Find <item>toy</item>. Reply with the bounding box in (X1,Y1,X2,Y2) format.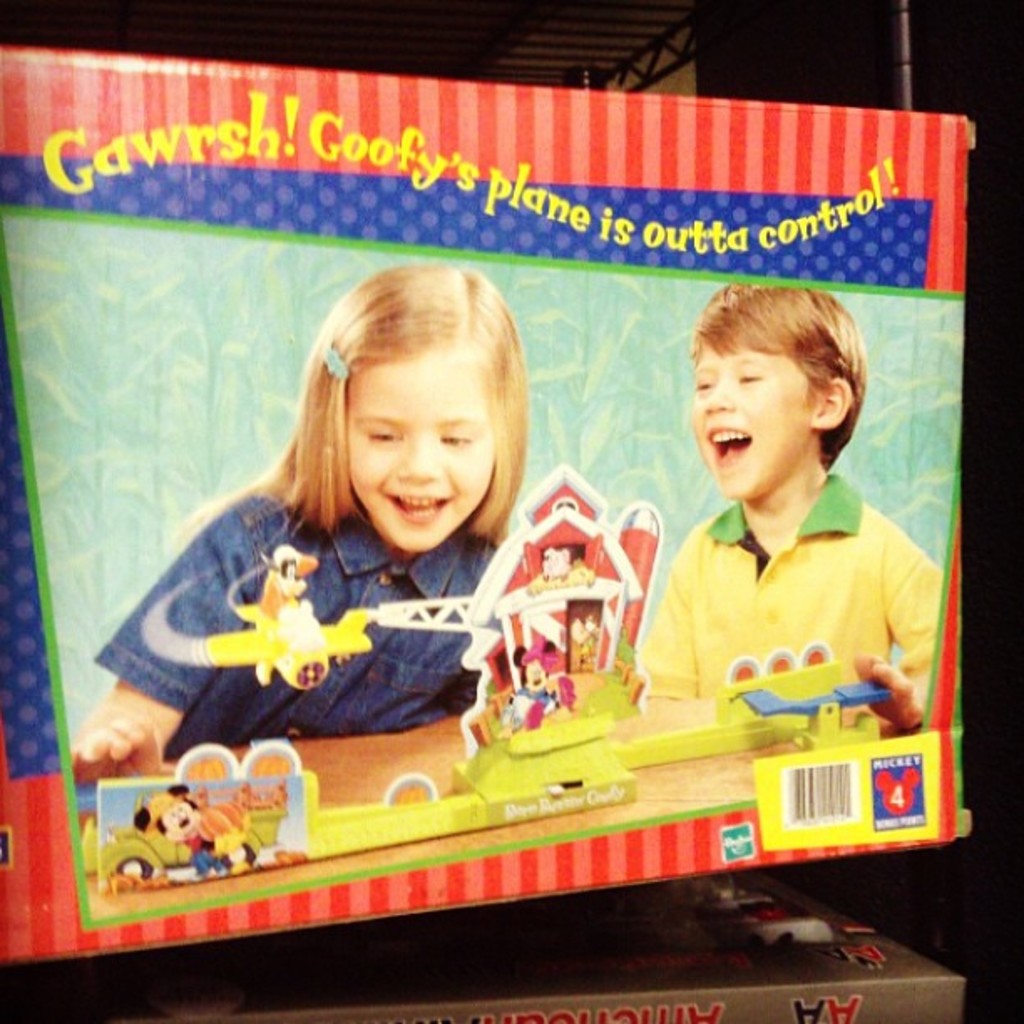
(62,447,902,893).
